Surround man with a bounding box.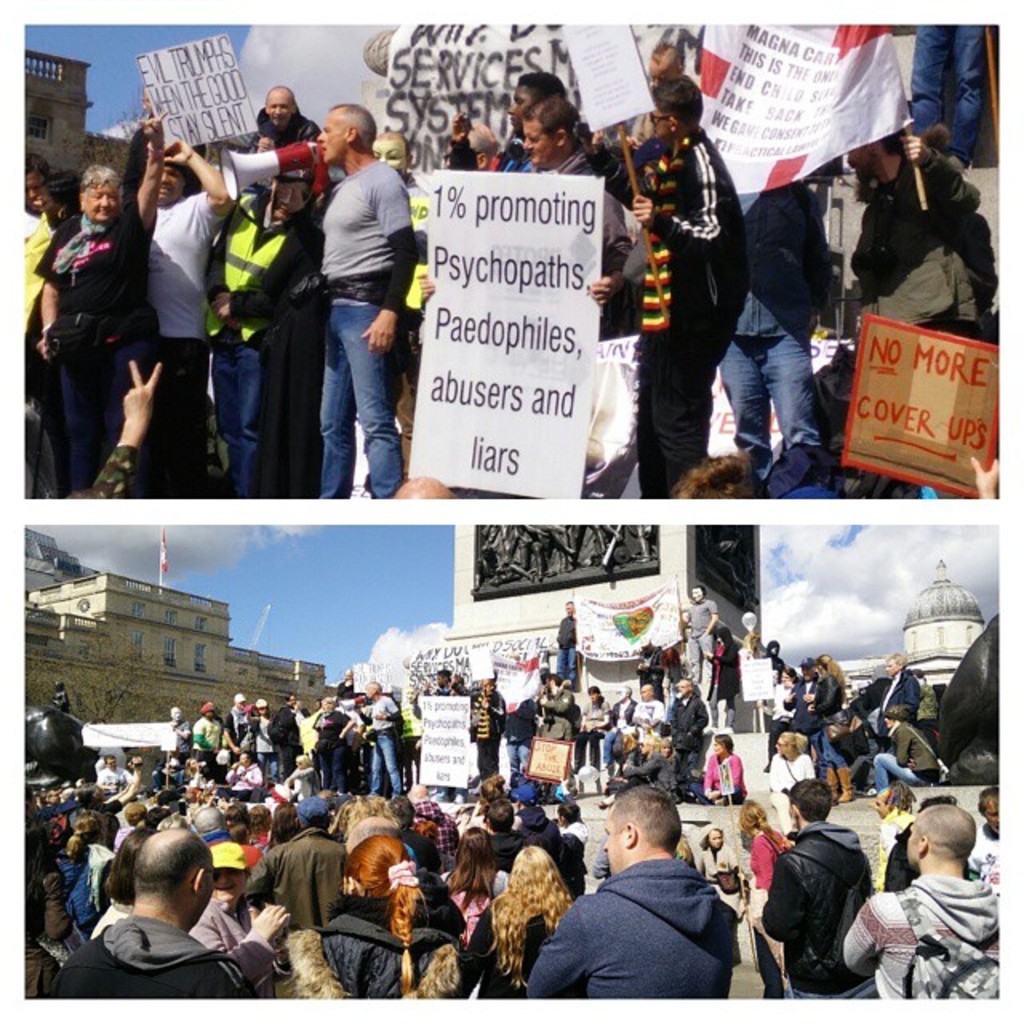
Rect(523, 800, 776, 1021).
